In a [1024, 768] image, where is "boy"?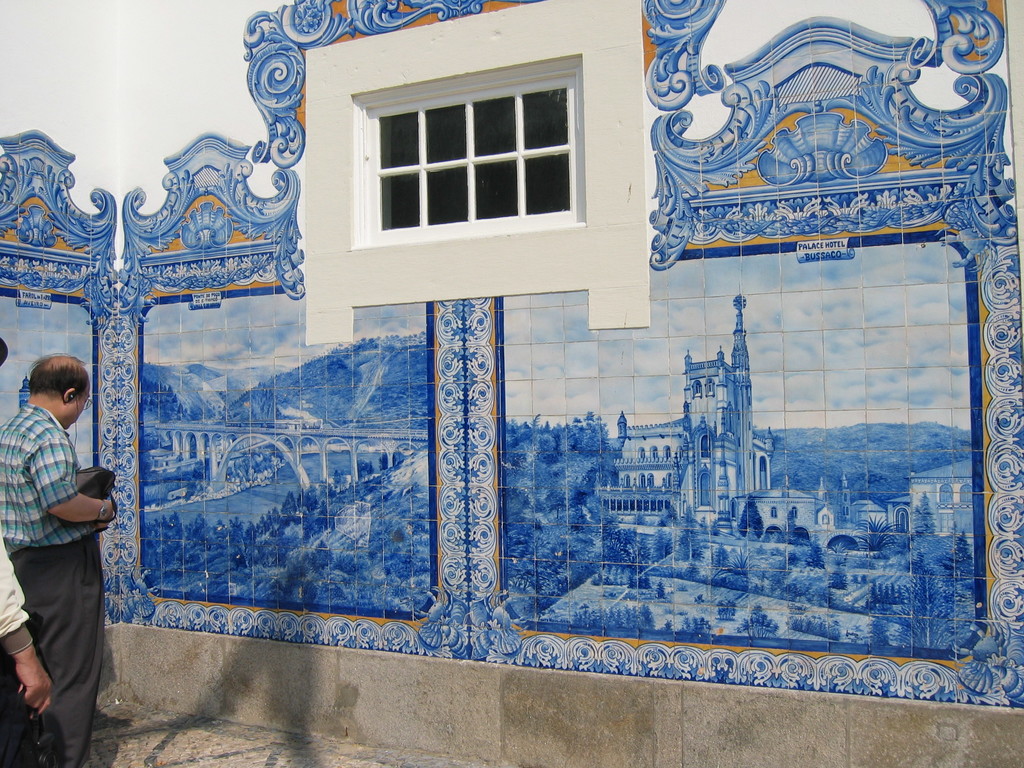
<region>2, 356, 116, 767</region>.
